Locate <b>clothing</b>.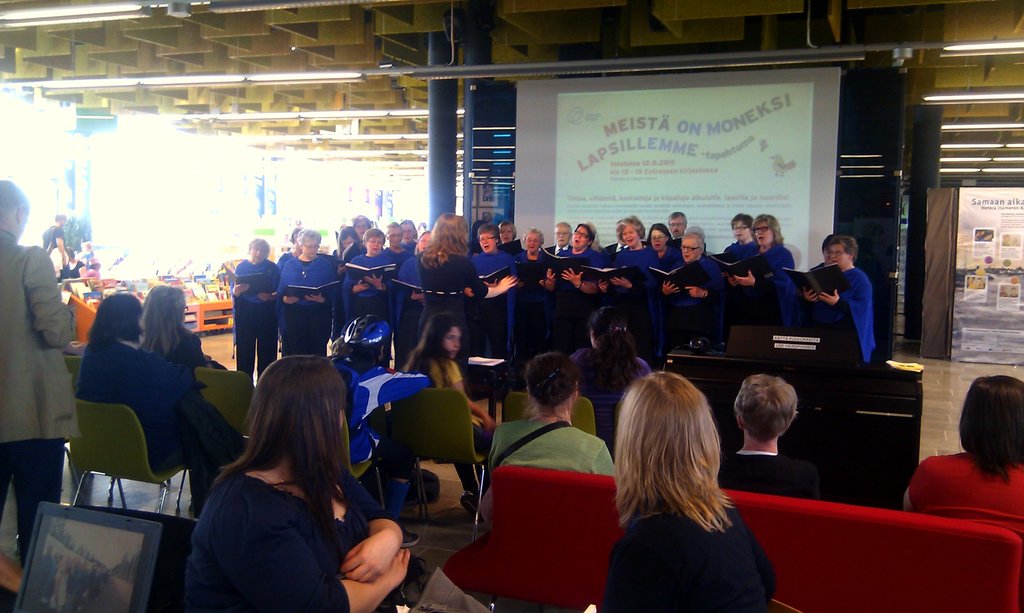
Bounding box: [79, 331, 207, 448].
